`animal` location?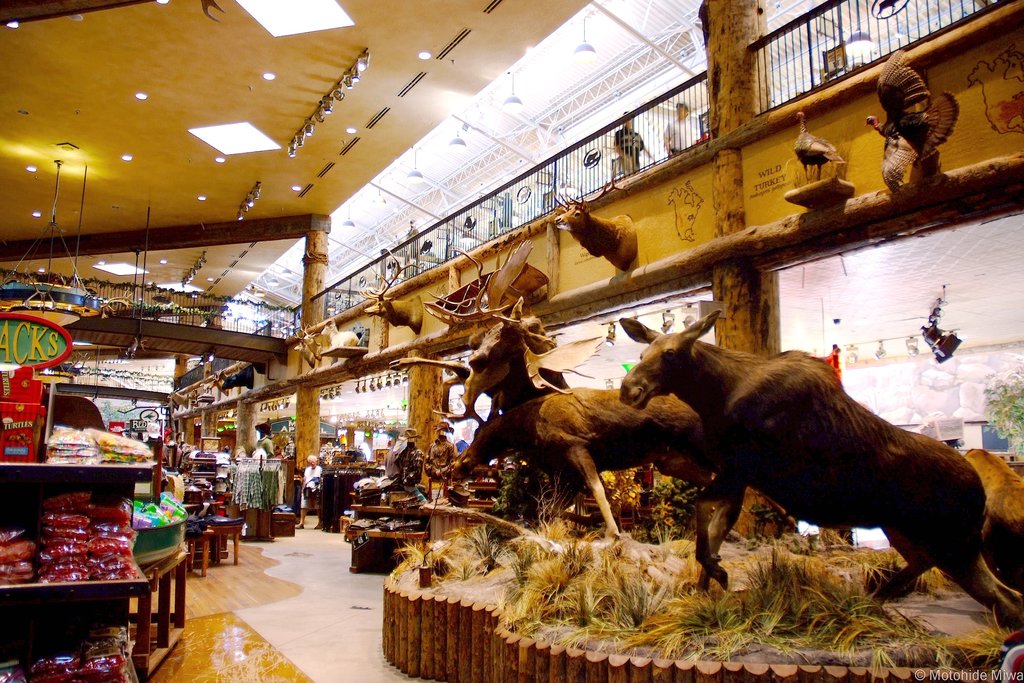
bbox(619, 306, 1023, 630)
